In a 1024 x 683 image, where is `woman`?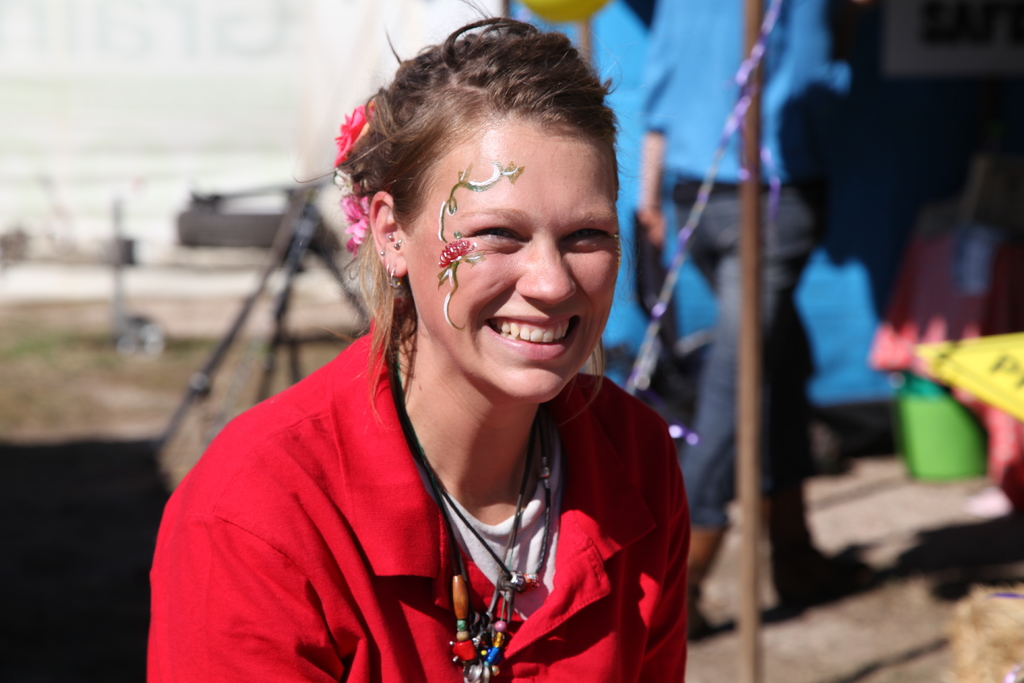
x1=156, y1=28, x2=732, y2=679.
